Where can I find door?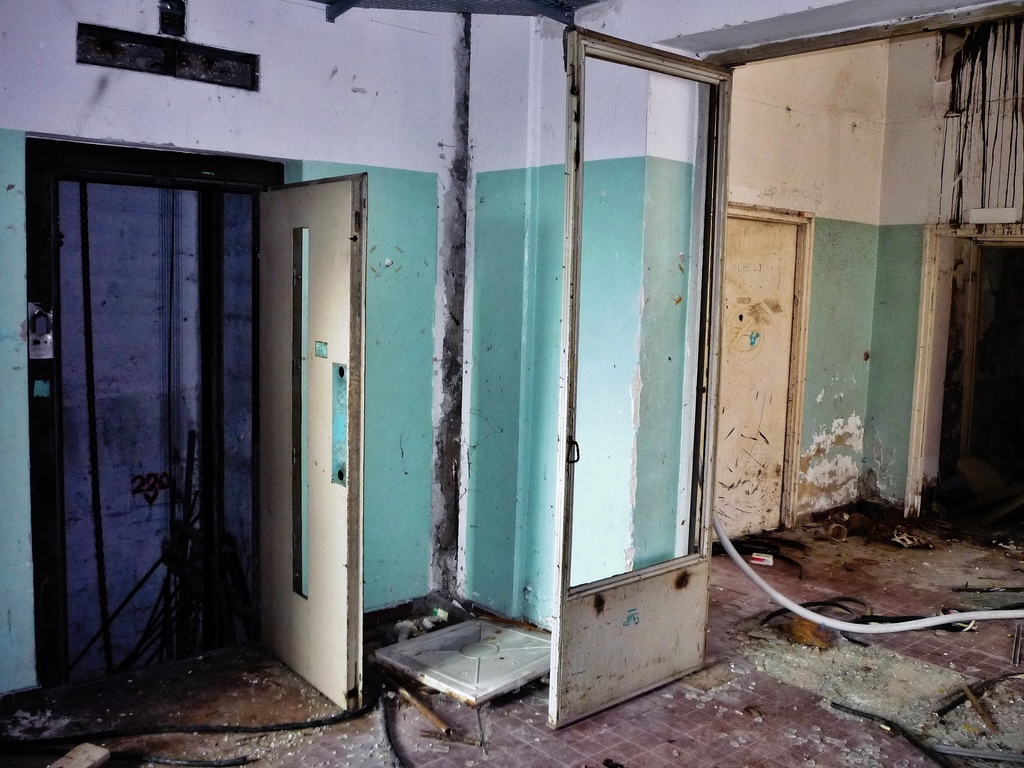
You can find it at <bbox>546, 22, 737, 729</bbox>.
